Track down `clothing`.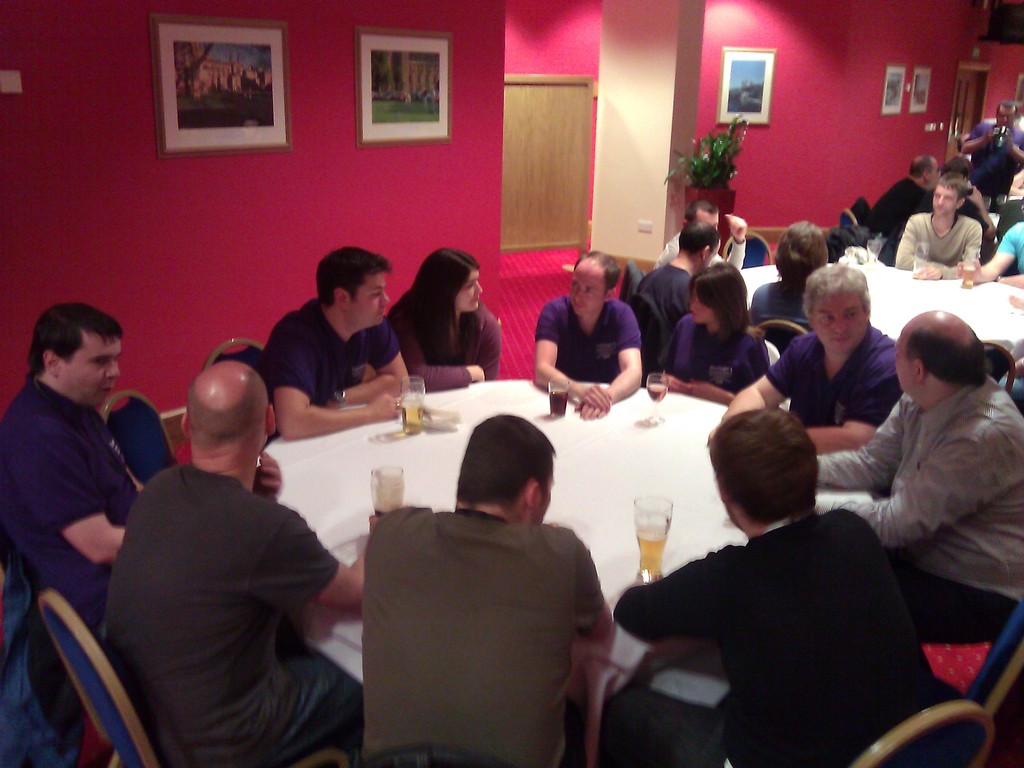
Tracked to bbox=(963, 113, 1023, 194).
